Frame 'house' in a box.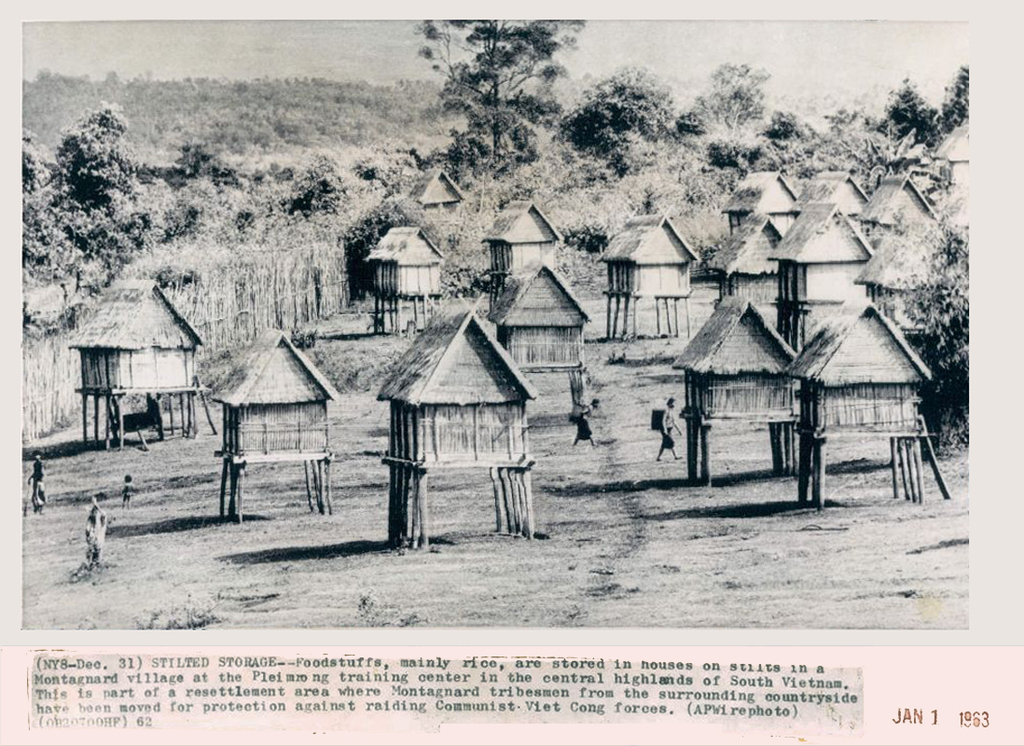
BBox(361, 215, 450, 335).
